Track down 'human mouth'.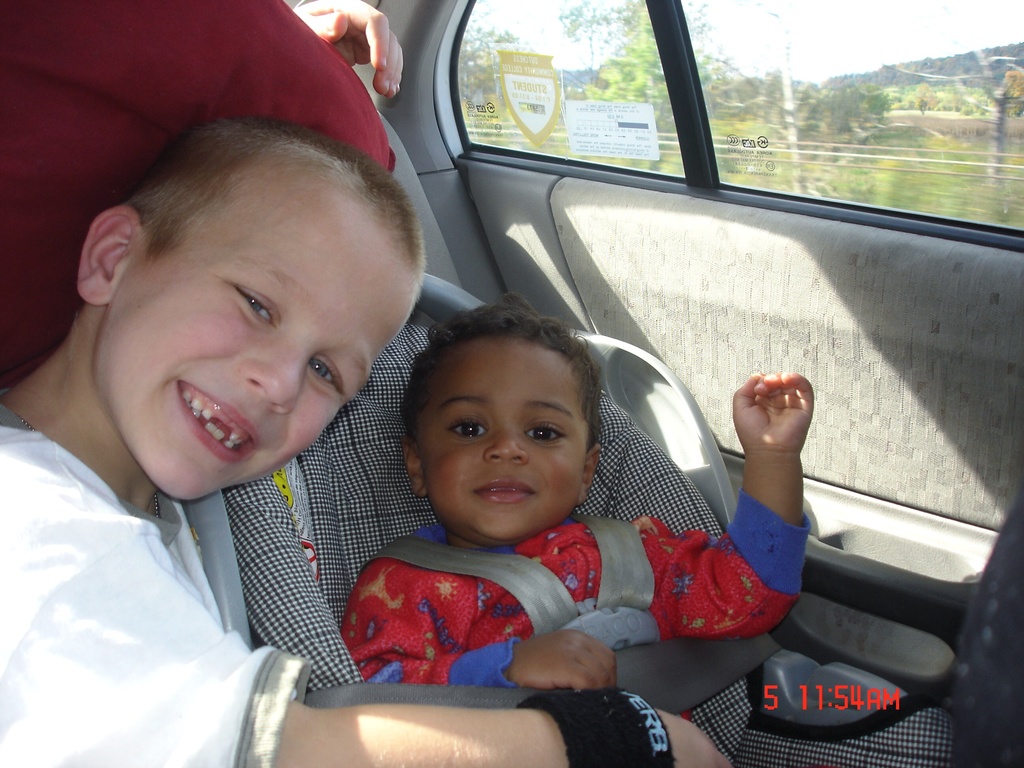
Tracked to Rect(475, 478, 533, 502).
